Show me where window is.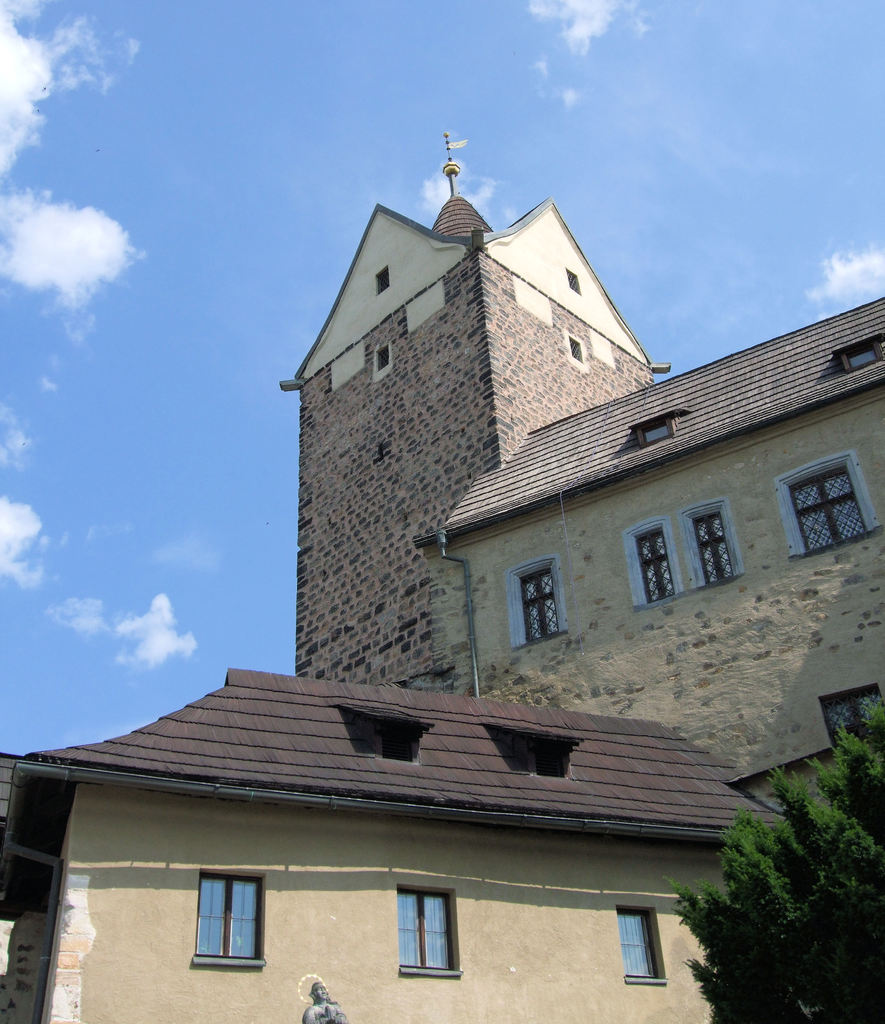
window is at 399, 883, 467, 972.
